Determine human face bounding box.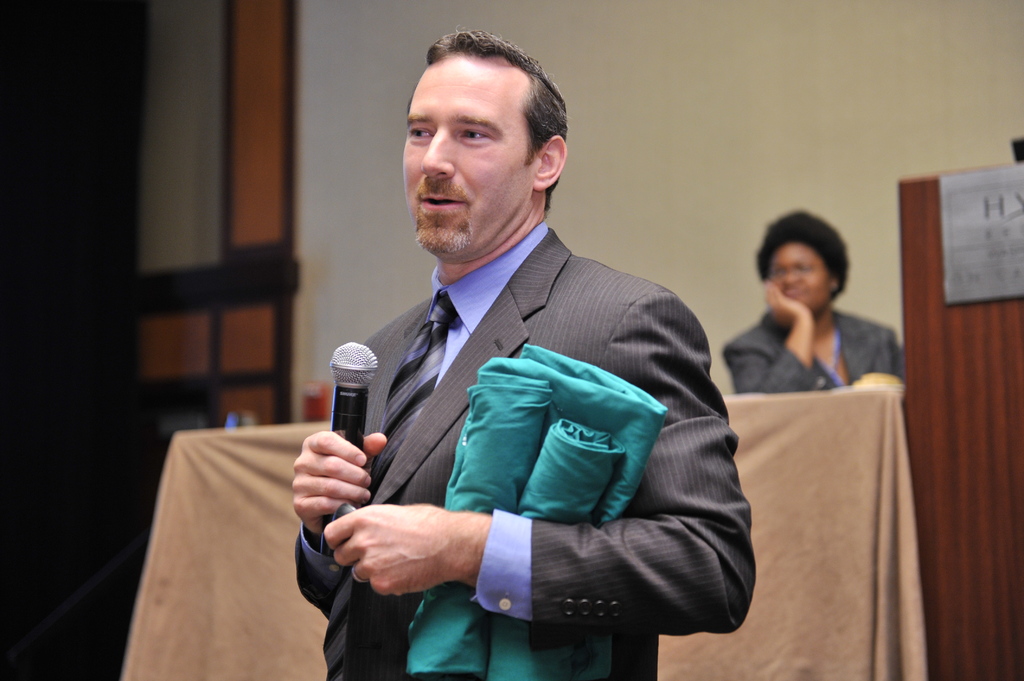
Determined: box(404, 53, 540, 255).
